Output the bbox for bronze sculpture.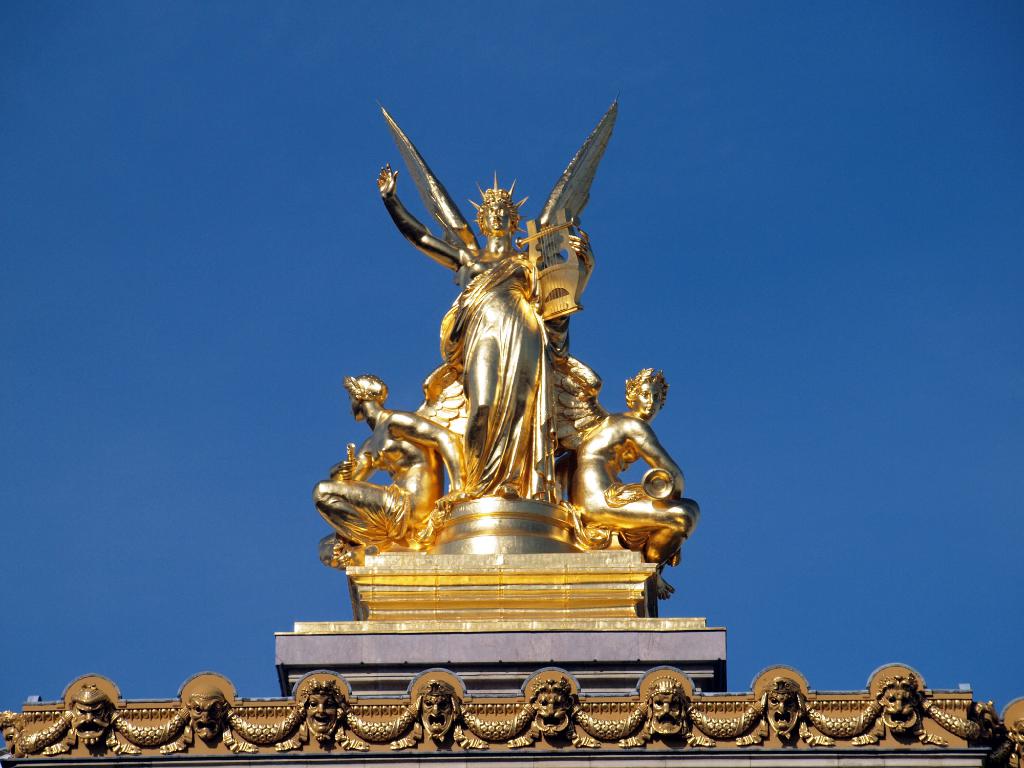
BBox(333, 70, 682, 614).
